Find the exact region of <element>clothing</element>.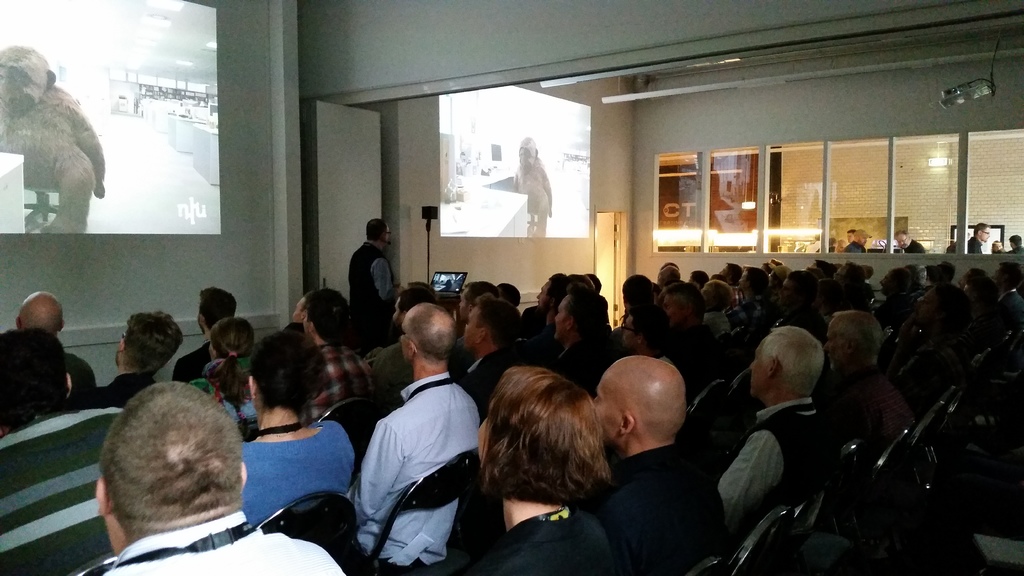
Exact region: [0,44,109,236].
